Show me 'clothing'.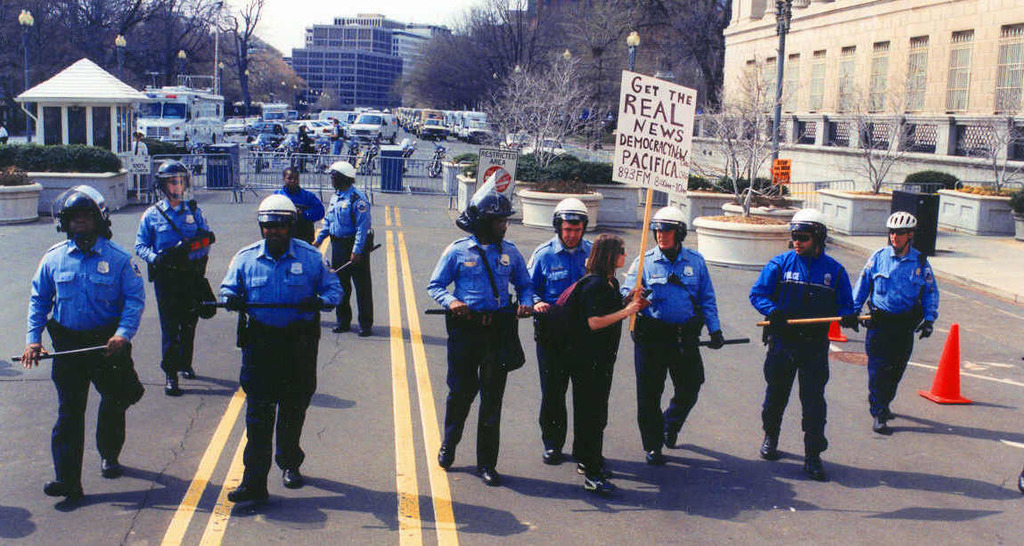
'clothing' is here: <bbox>422, 241, 537, 474</bbox>.
